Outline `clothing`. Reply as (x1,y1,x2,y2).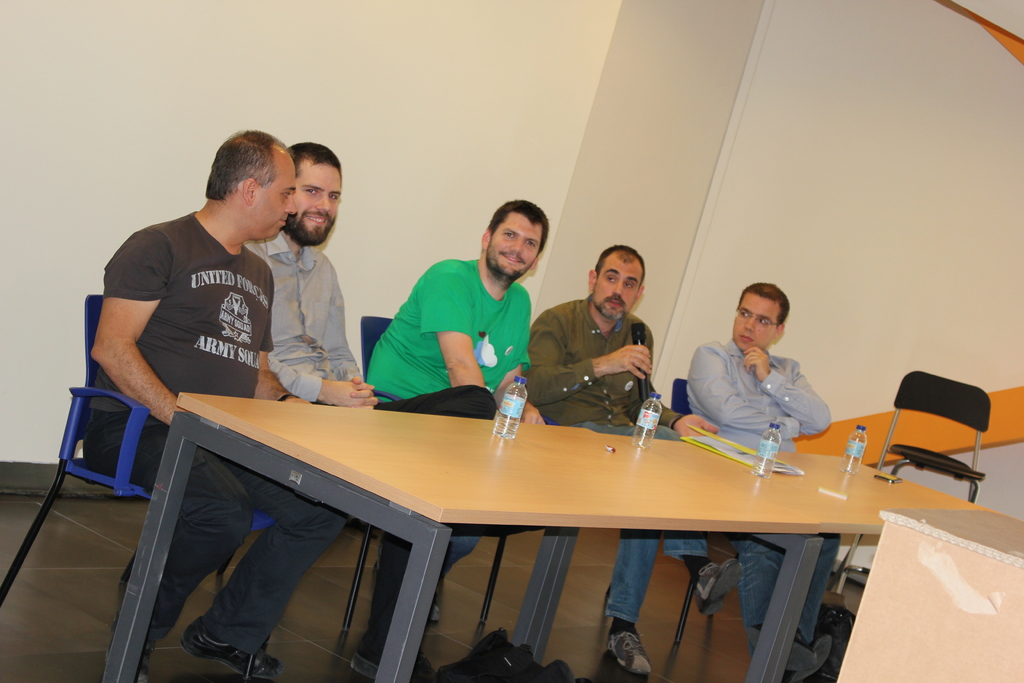
(521,292,707,627).
